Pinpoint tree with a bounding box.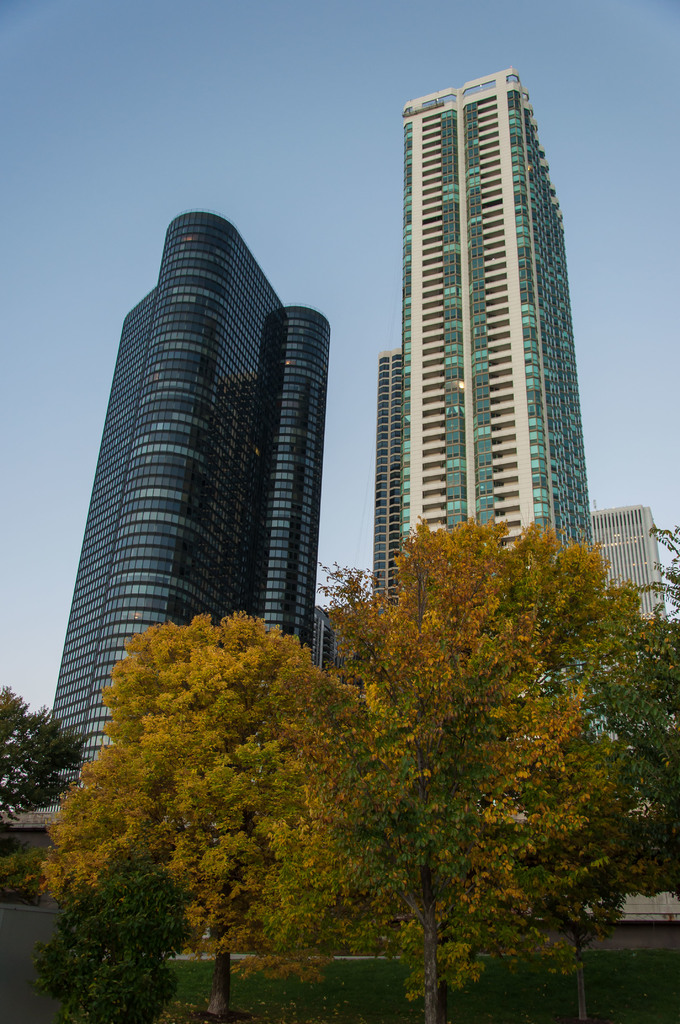
BBox(336, 516, 679, 1023).
